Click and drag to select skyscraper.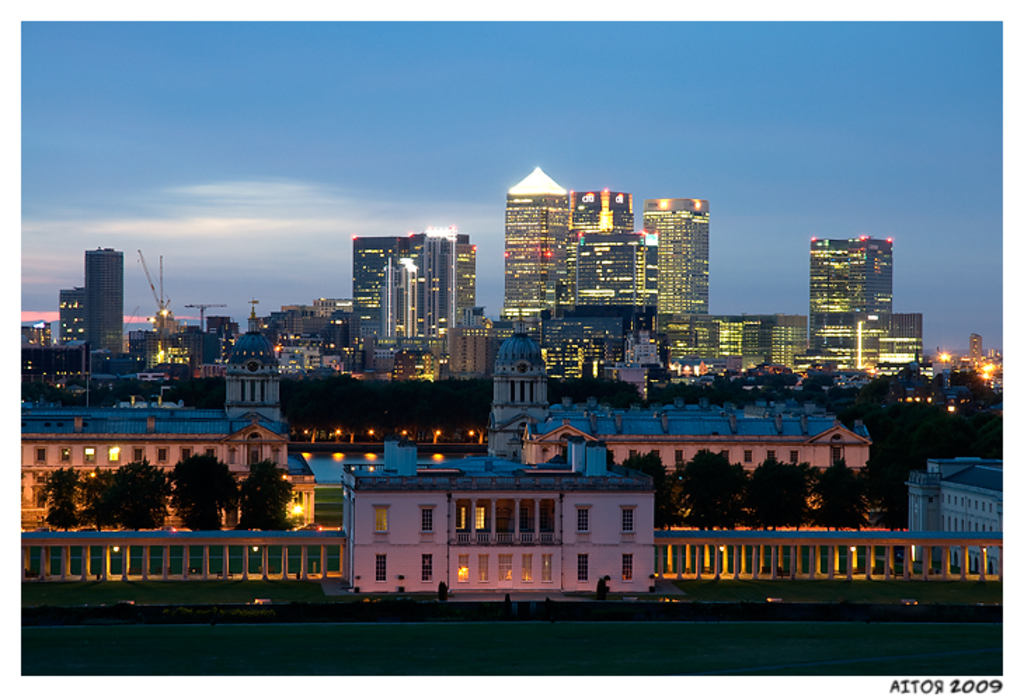
Selection: [left=50, top=229, right=128, bottom=367].
